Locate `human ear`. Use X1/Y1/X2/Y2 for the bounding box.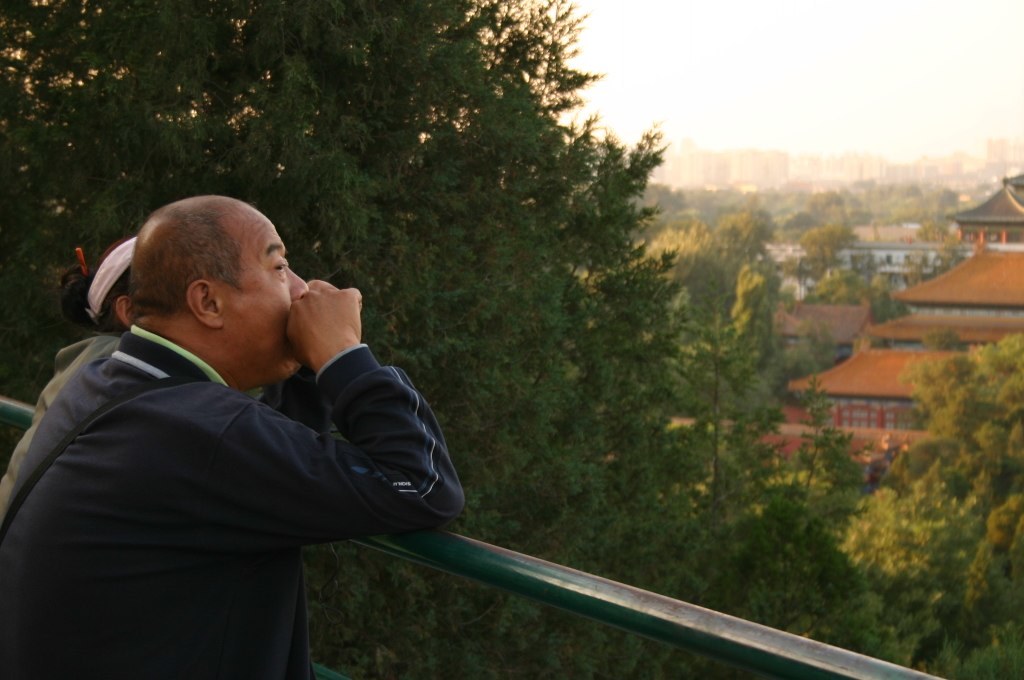
115/294/132/325.
